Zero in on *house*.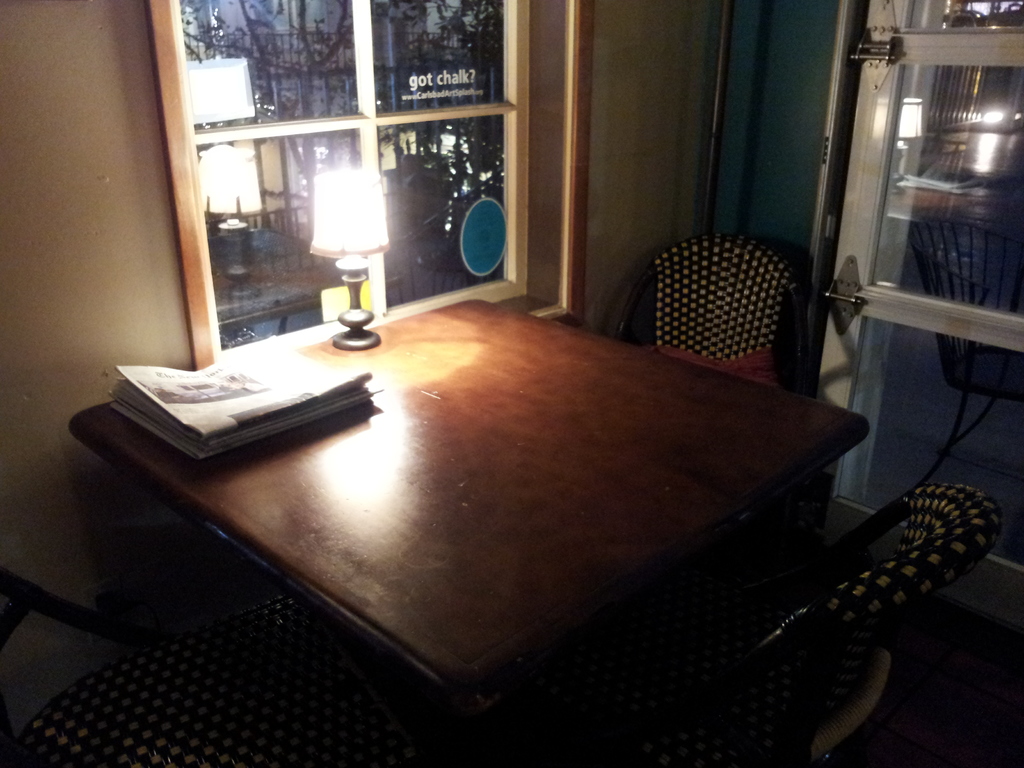
Zeroed in: 0,0,1023,767.
